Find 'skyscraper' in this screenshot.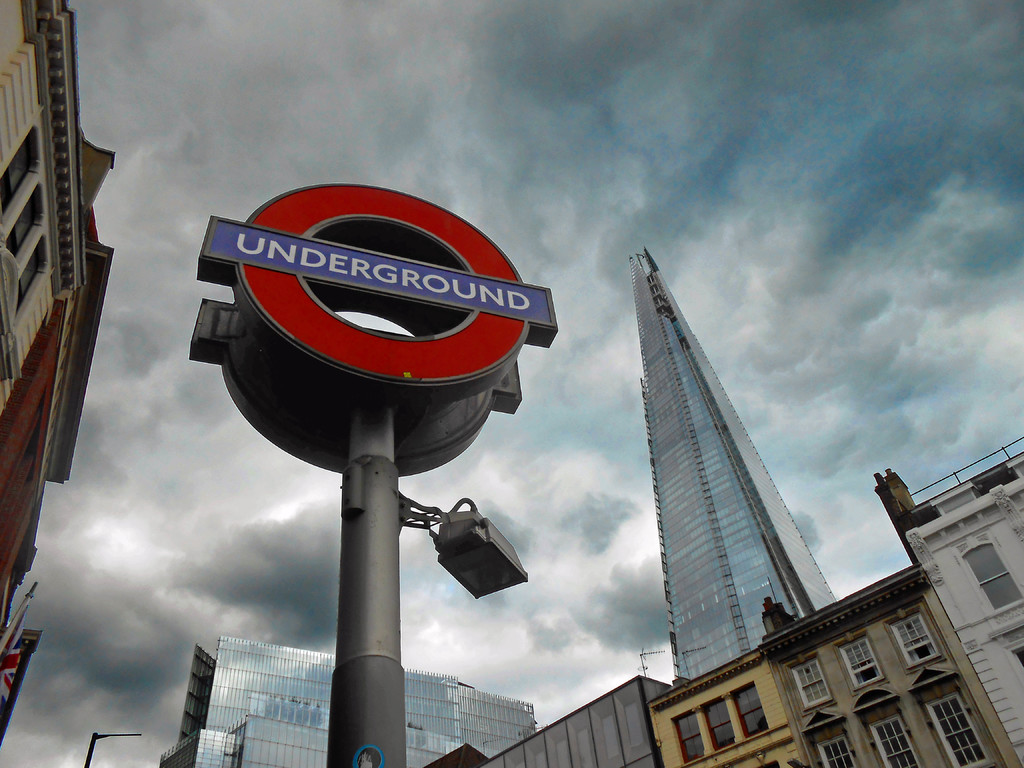
The bounding box for 'skyscraper' is select_region(641, 244, 843, 682).
